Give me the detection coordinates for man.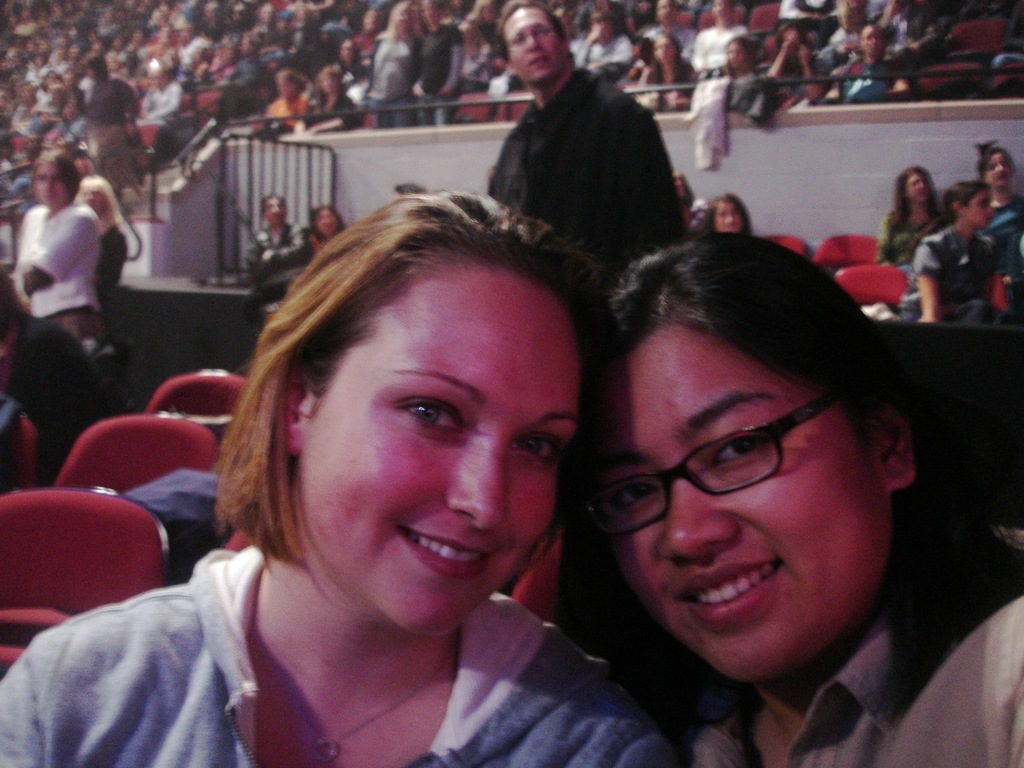
locate(477, 0, 685, 305).
